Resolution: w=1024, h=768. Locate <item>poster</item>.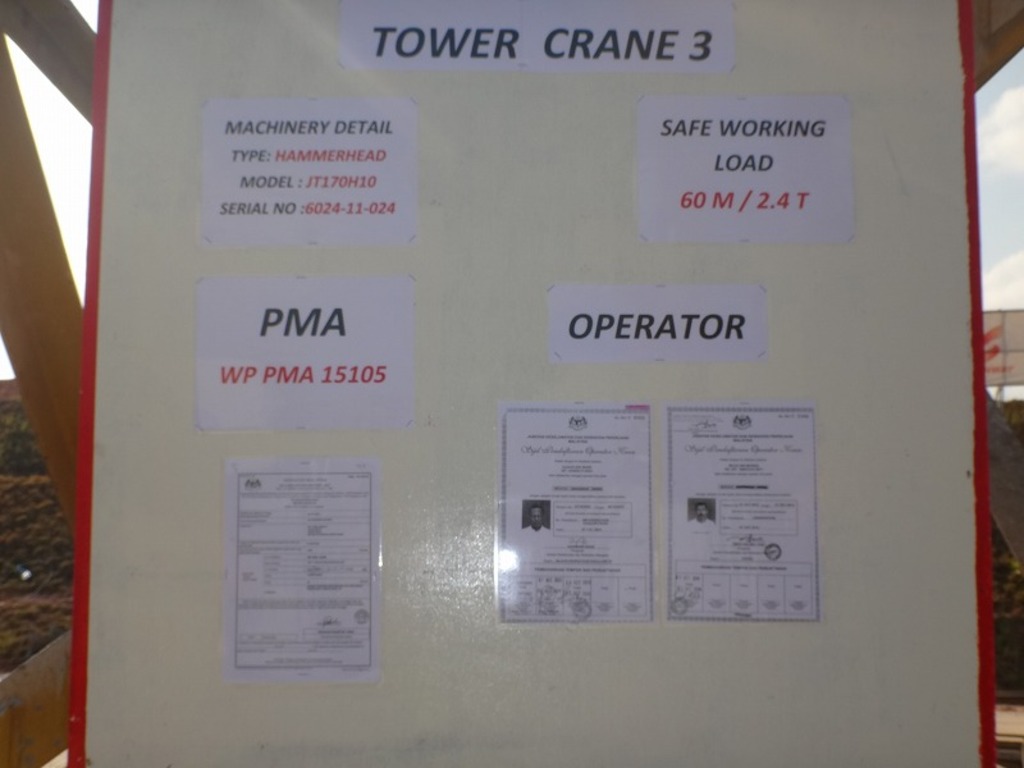
<bbox>195, 100, 421, 237</bbox>.
